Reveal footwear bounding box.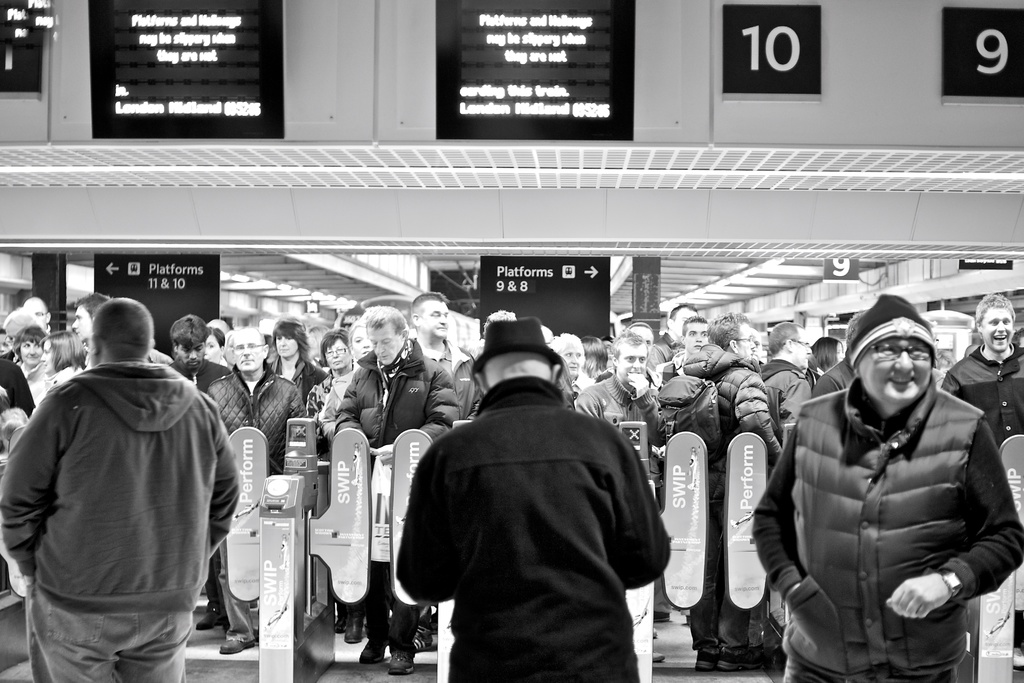
Revealed: (x1=411, y1=625, x2=436, y2=650).
